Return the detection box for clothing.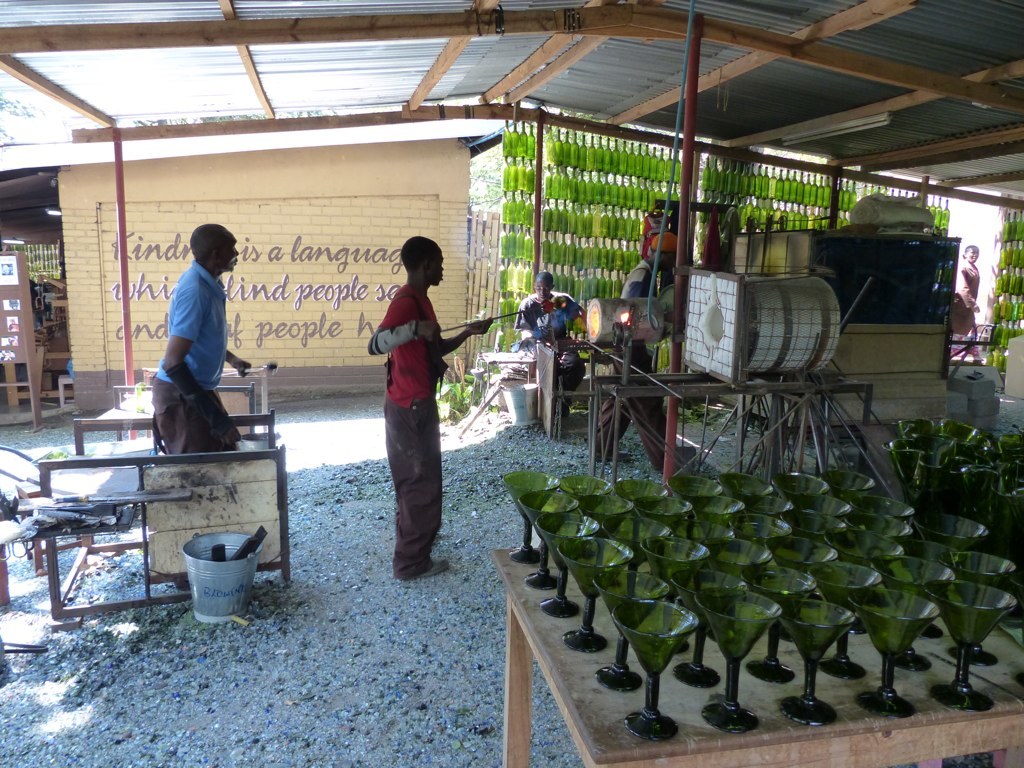
(x1=515, y1=292, x2=580, y2=414).
